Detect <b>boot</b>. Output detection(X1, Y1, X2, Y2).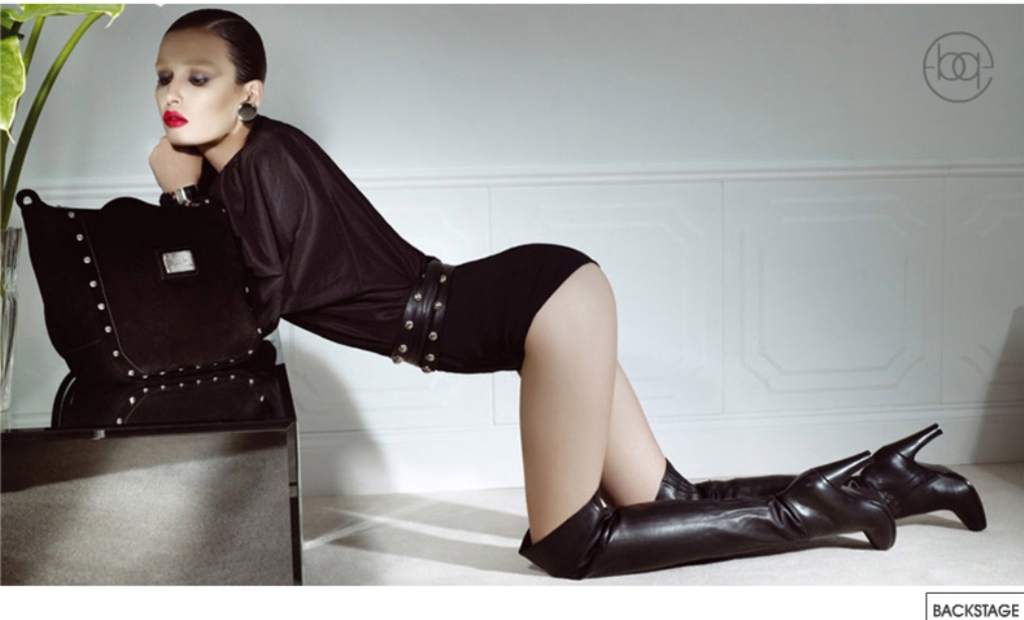
detection(528, 451, 893, 579).
